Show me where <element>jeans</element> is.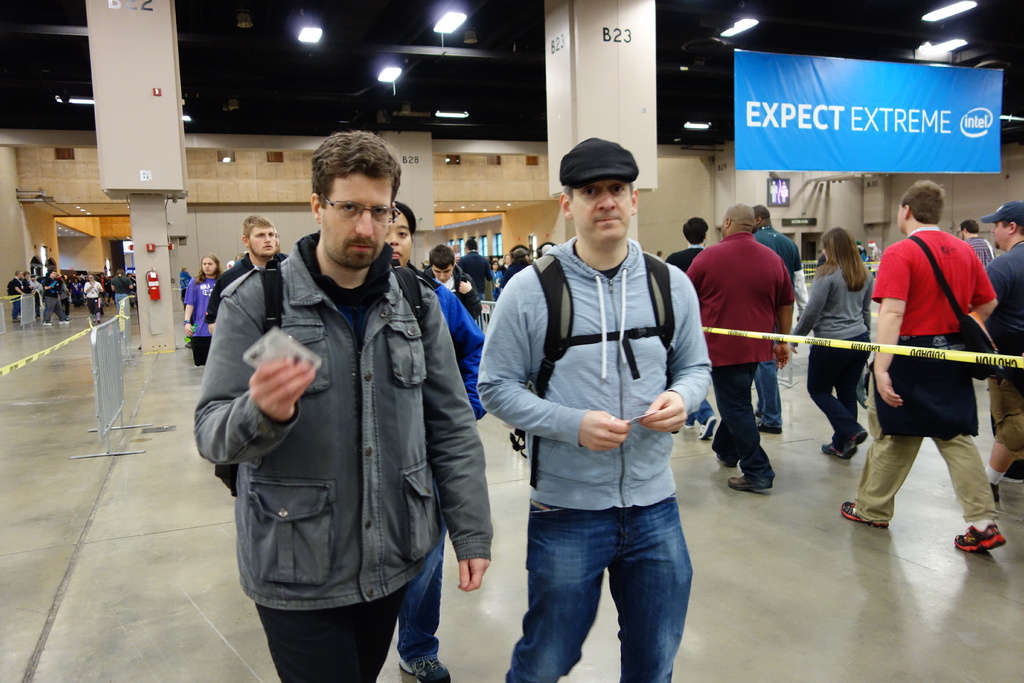
<element>jeans</element> is at 804:336:871:433.
